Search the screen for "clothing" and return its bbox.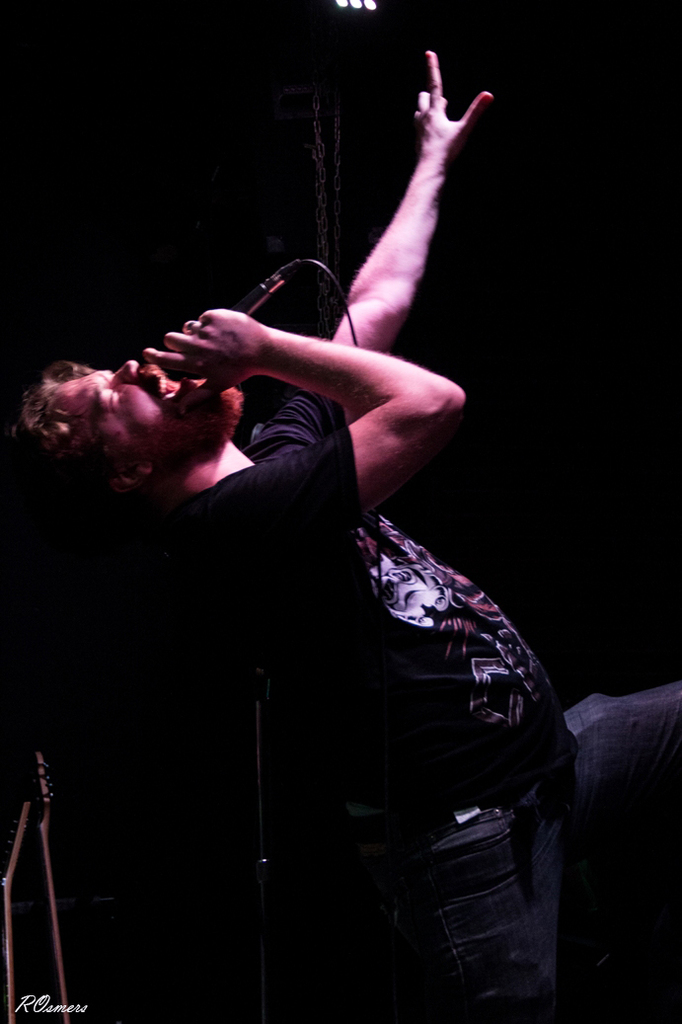
Found: (138,394,677,1015).
